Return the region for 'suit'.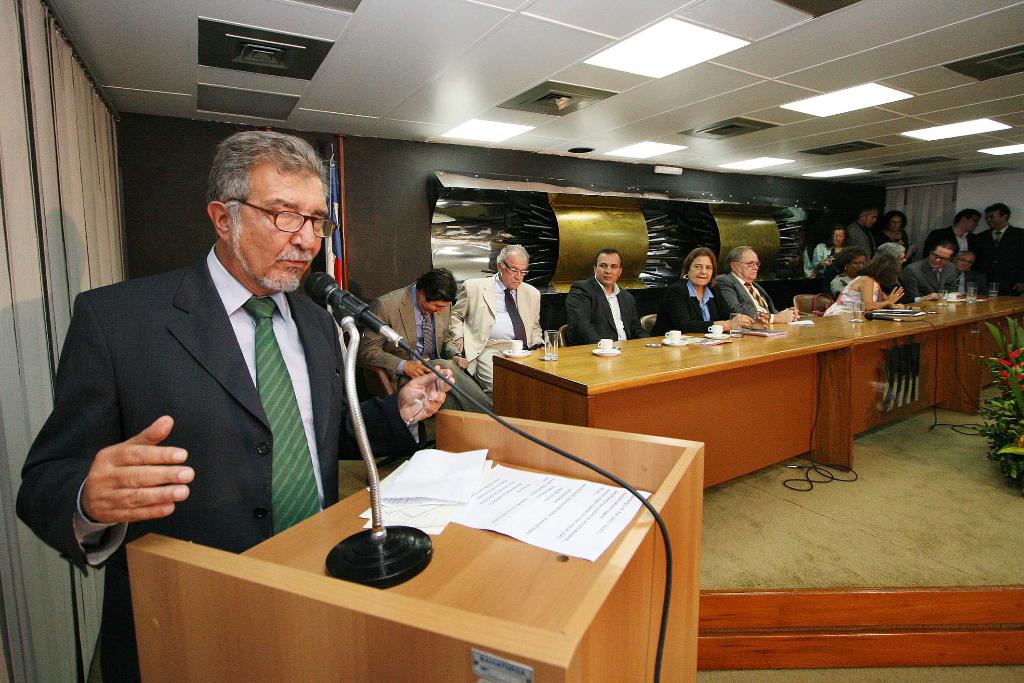
bbox=[445, 272, 544, 394].
